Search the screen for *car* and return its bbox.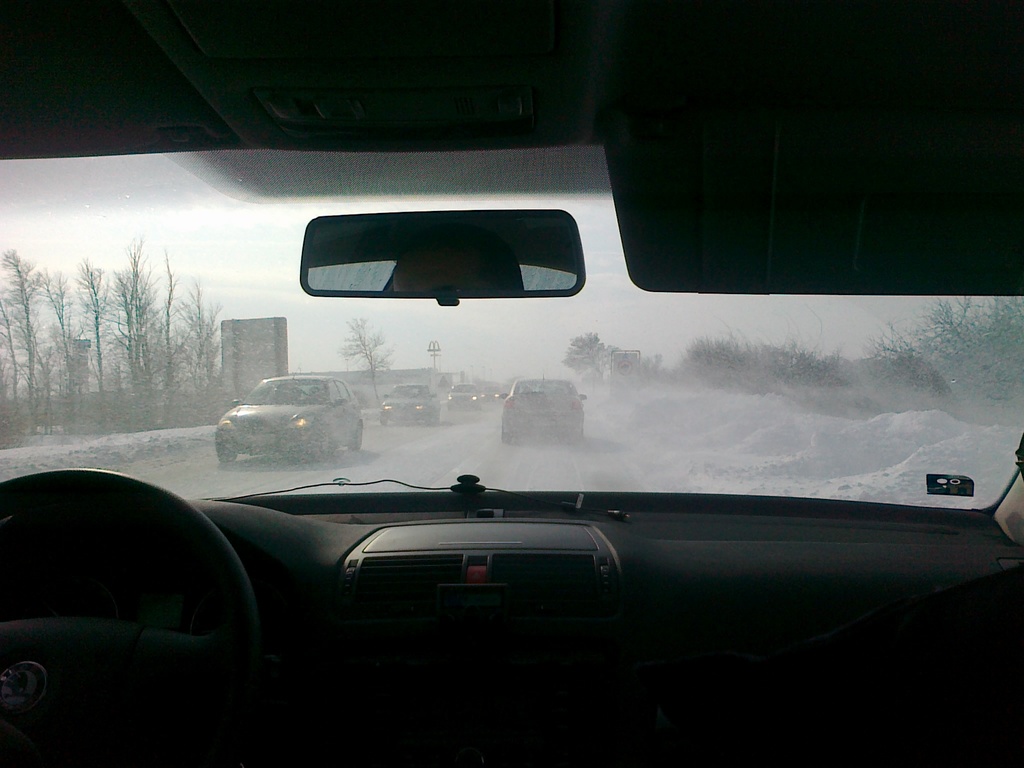
Found: {"x1": 381, "y1": 385, "x2": 442, "y2": 424}.
